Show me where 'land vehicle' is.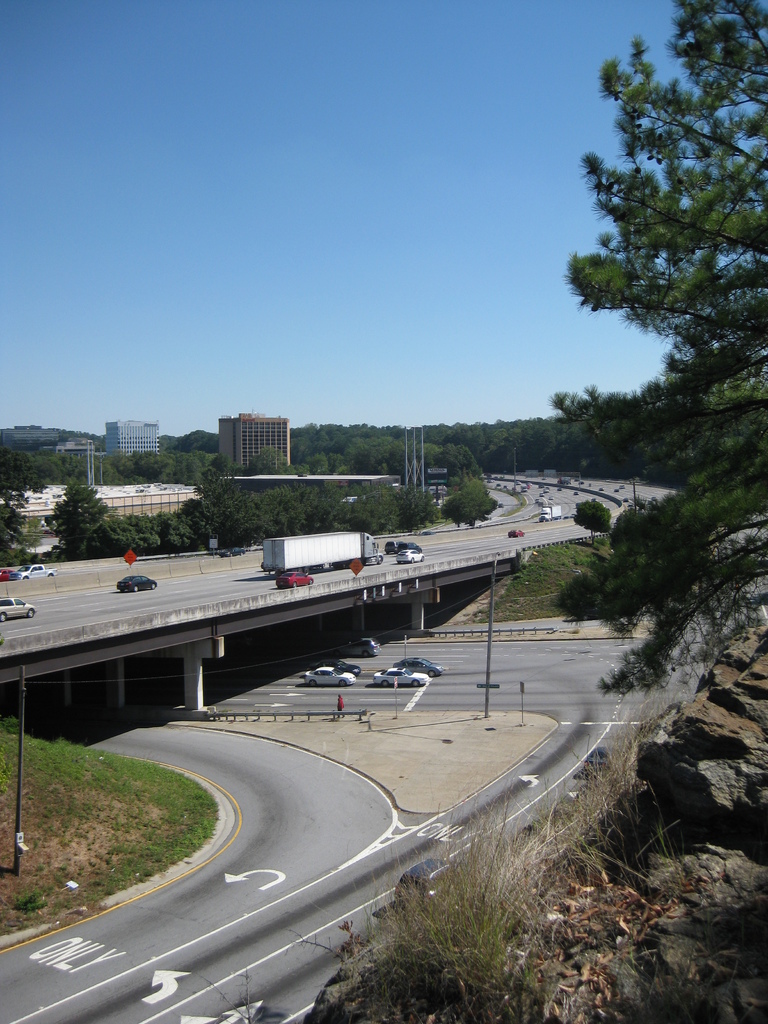
'land vehicle' is at 622,495,629,502.
